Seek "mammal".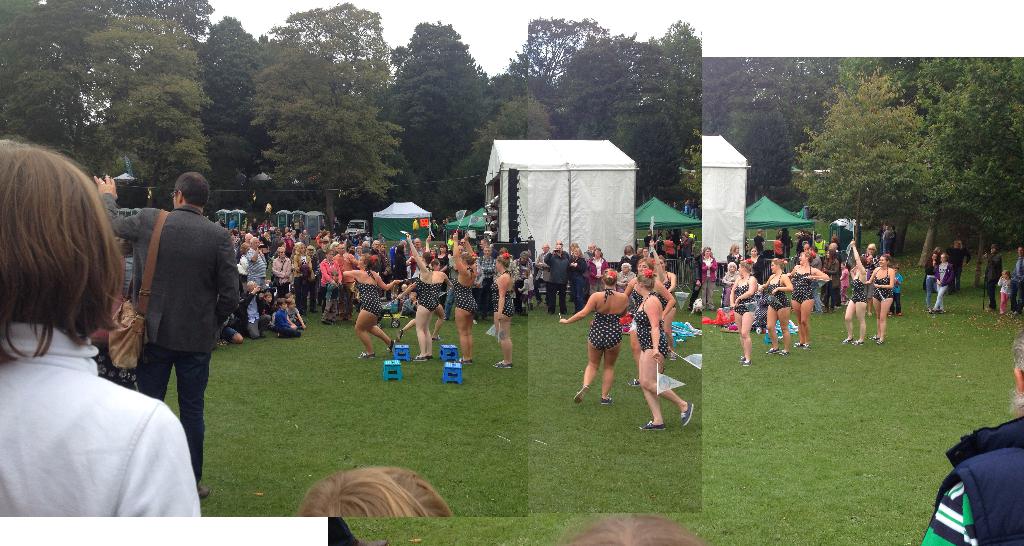
564 513 713 545.
